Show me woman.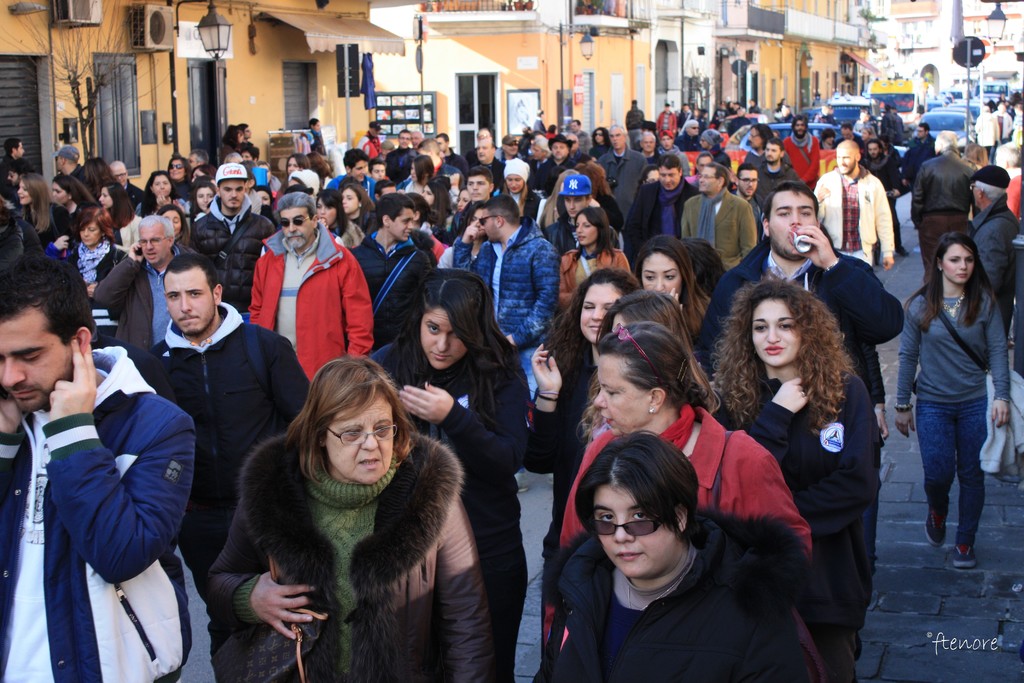
woman is here: Rect(556, 204, 632, 311).
